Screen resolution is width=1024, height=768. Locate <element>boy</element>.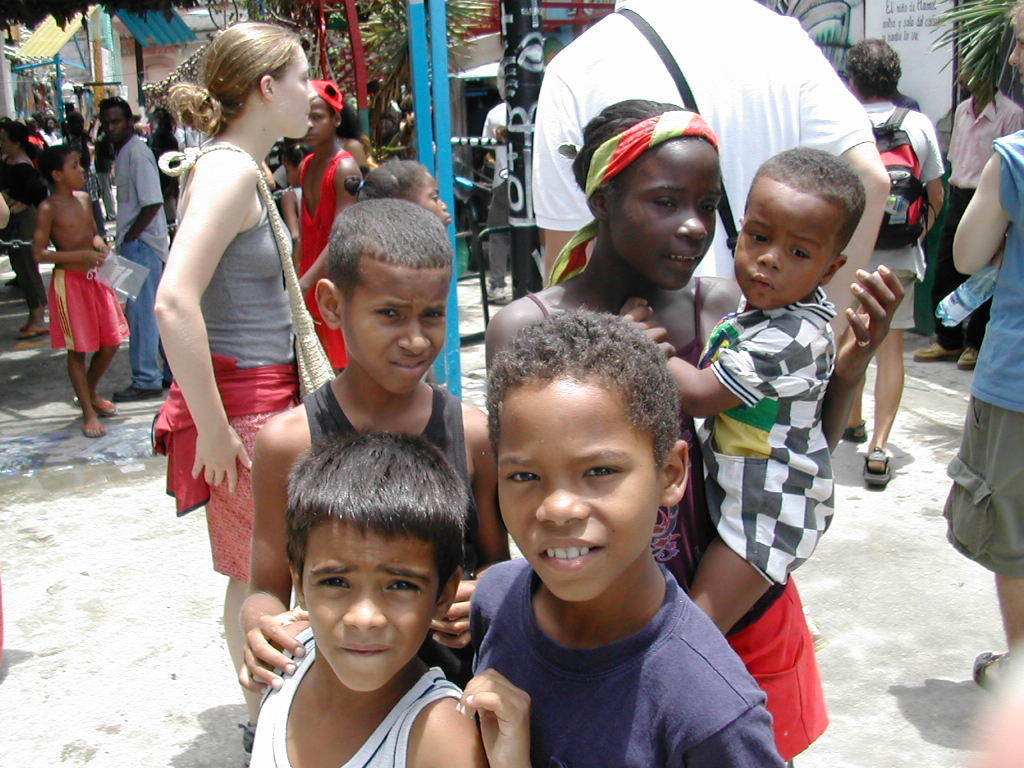
[615,140,867,634].
